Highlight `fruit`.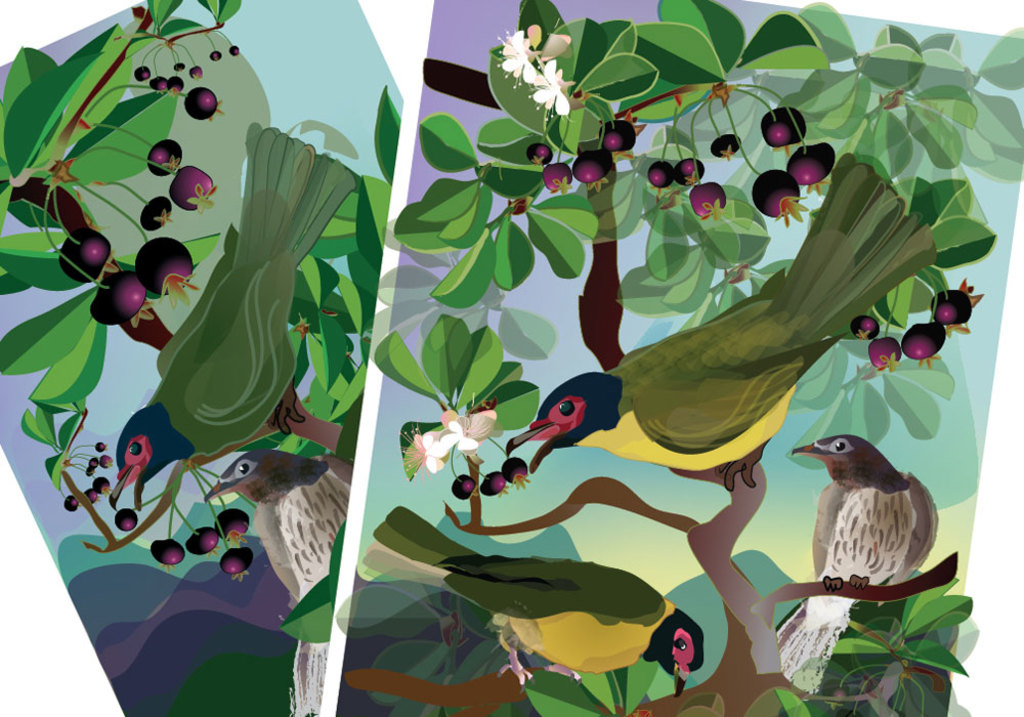
Highlighted region: [752,168,812,226].
